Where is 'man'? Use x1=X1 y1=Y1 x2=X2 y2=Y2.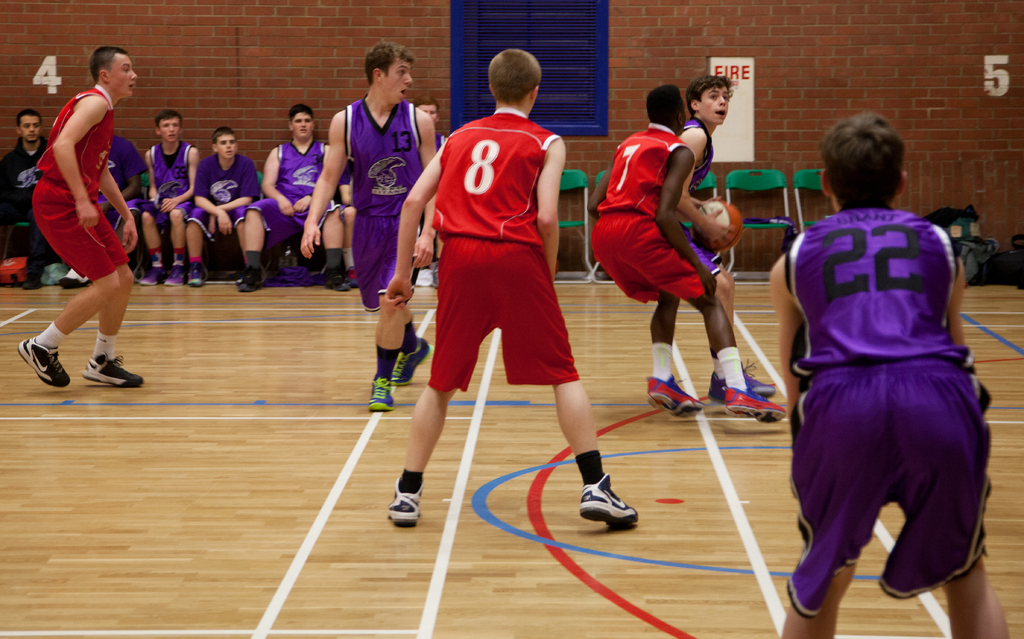
x1=183 y1=125 x2=262 y2=282.
